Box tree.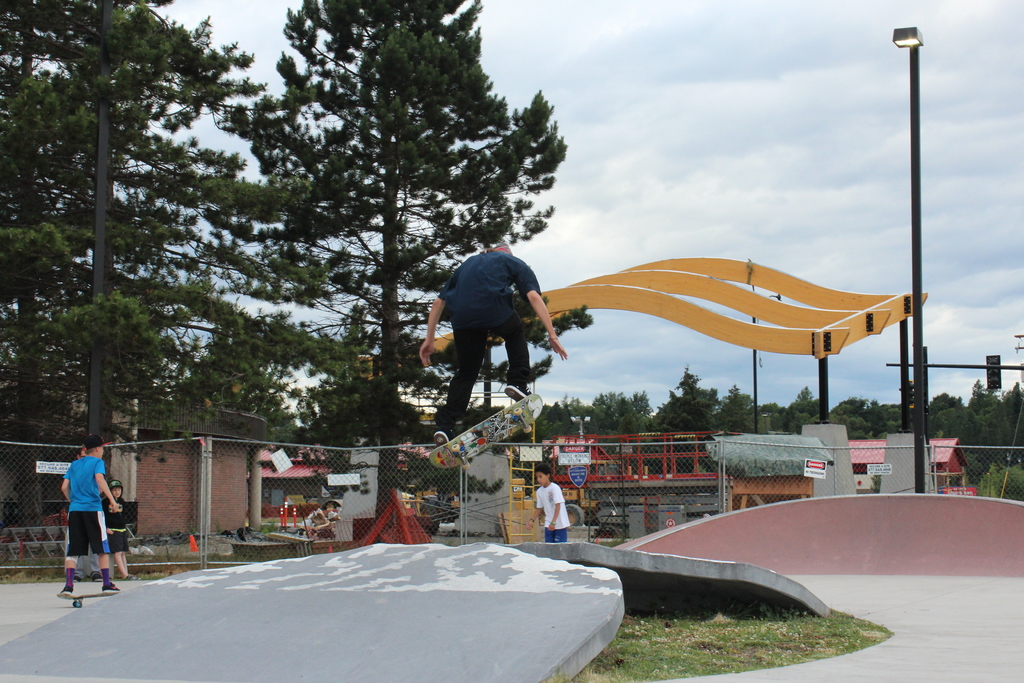
(left=299, top=308, right=372, bottom=447).
